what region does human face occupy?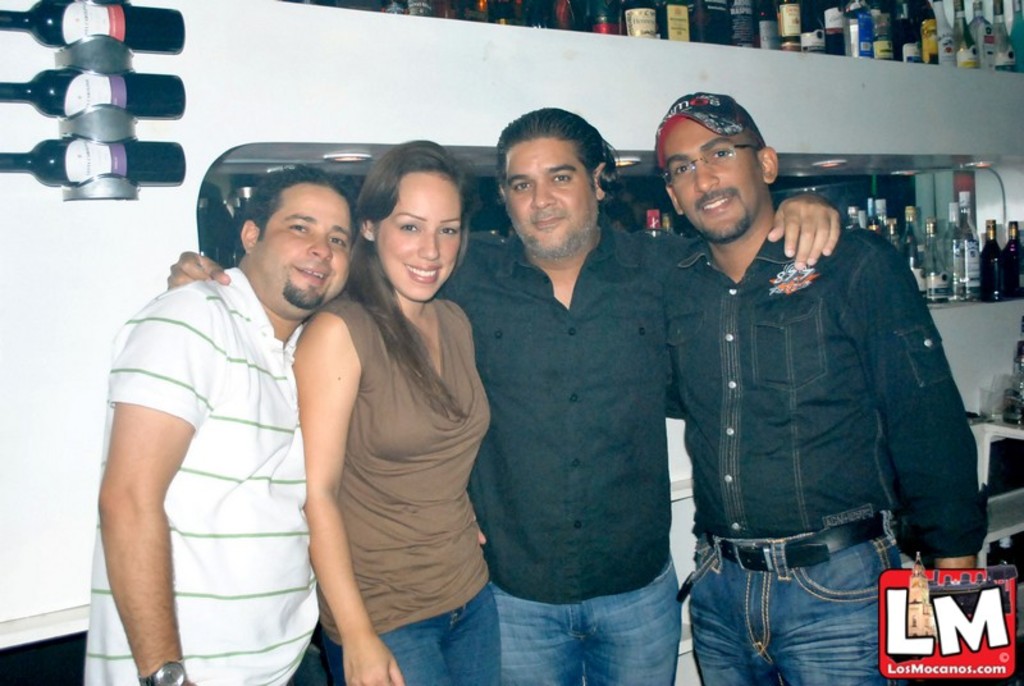
[259, 178, 357, 306].
